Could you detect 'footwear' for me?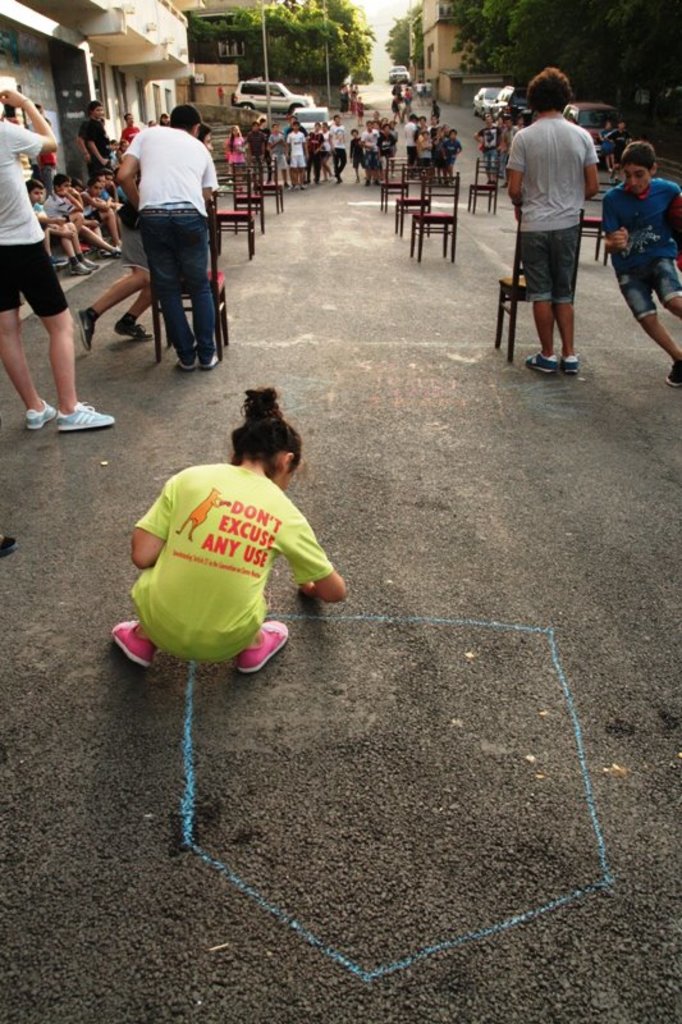
Detection result: x1=551, y1=348, x2=568, y2=378.
